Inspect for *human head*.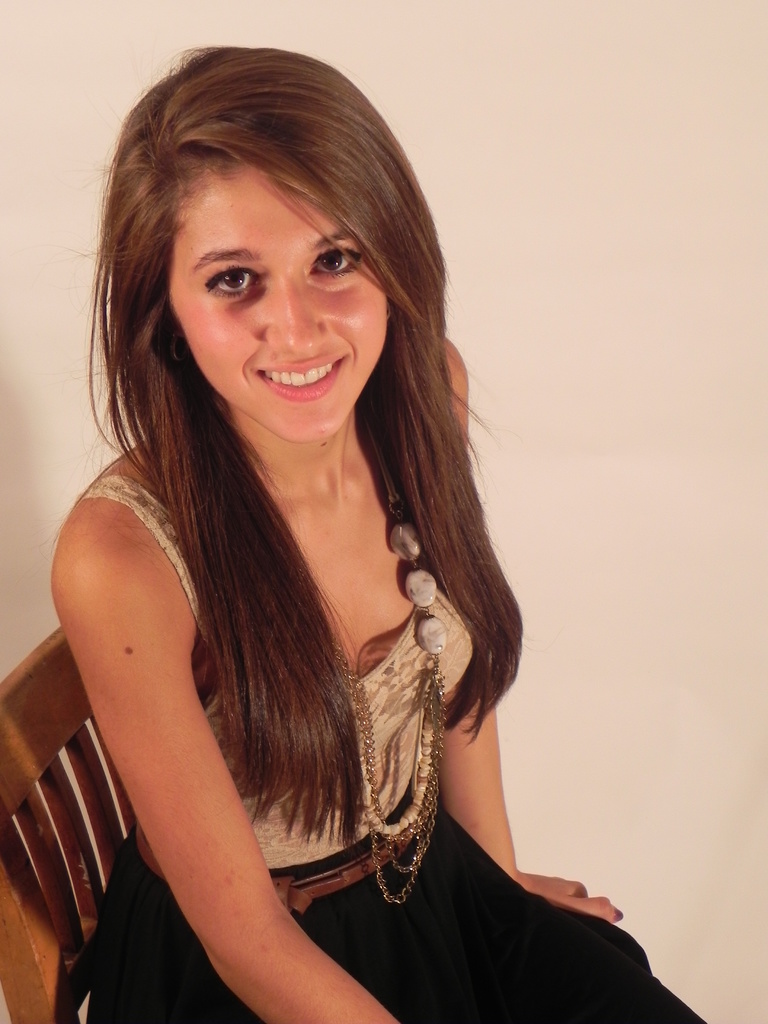
Inspection: locate(107, 49, 430, 451).
